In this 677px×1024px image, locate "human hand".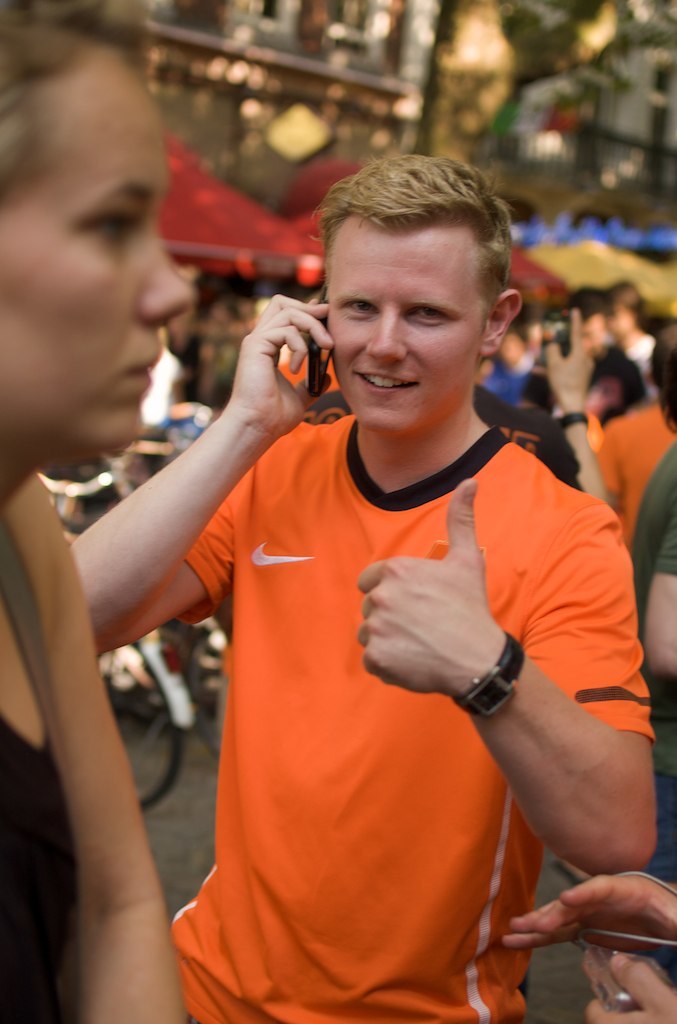
Bounding box: l=351, t=475, r=502, b=695.
